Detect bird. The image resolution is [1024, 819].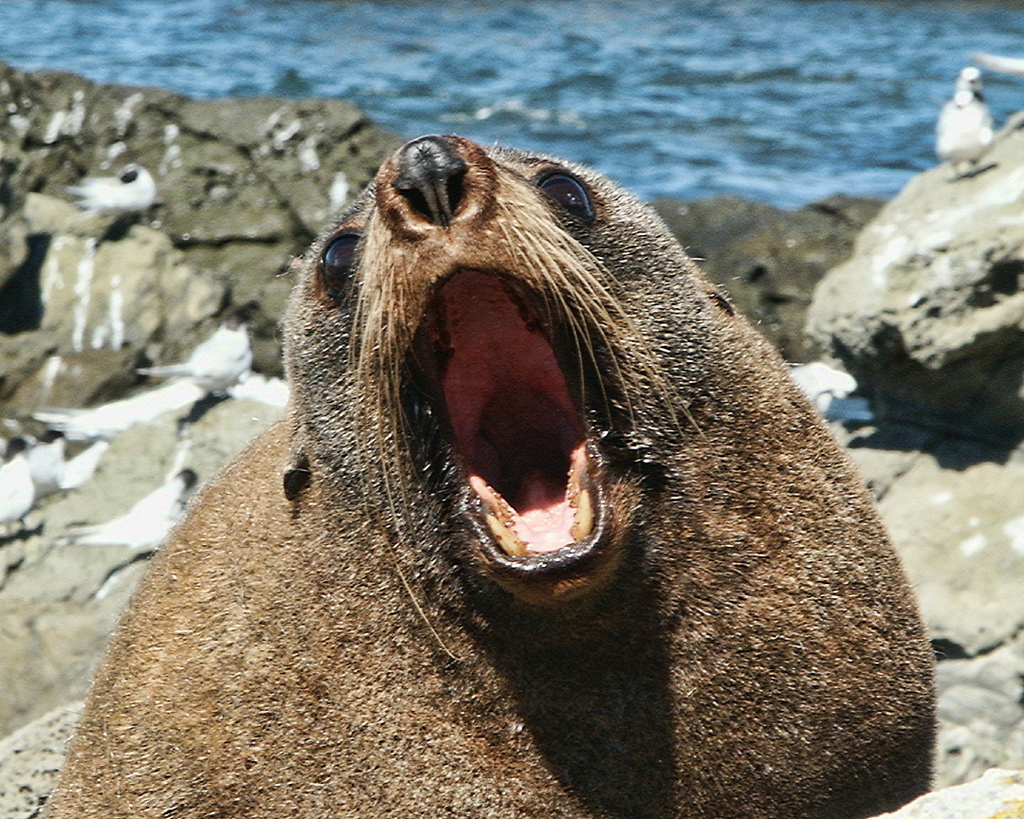
158 311 238 406.
